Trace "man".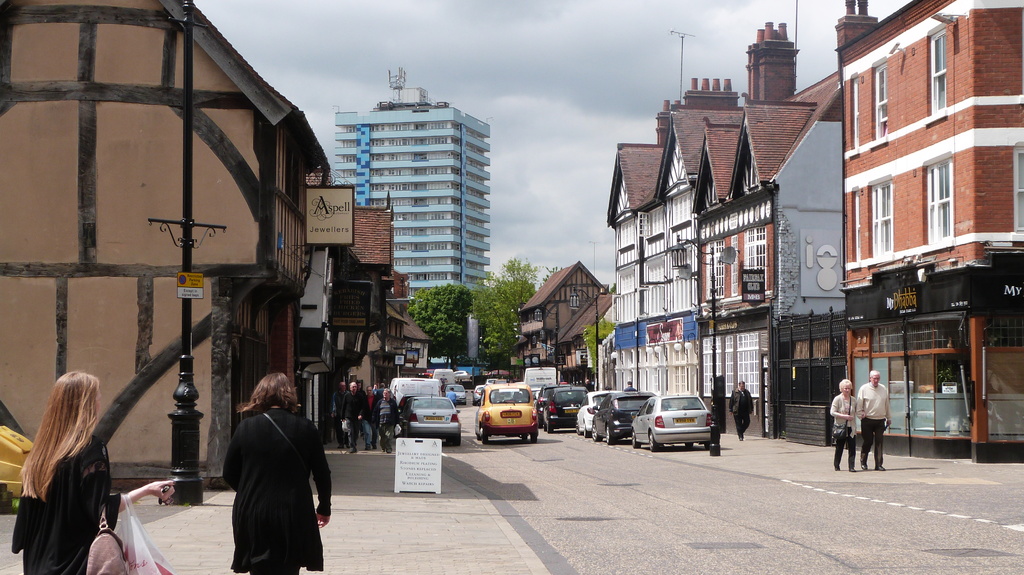
Traced to BBox(341, 382, 365, 455).
